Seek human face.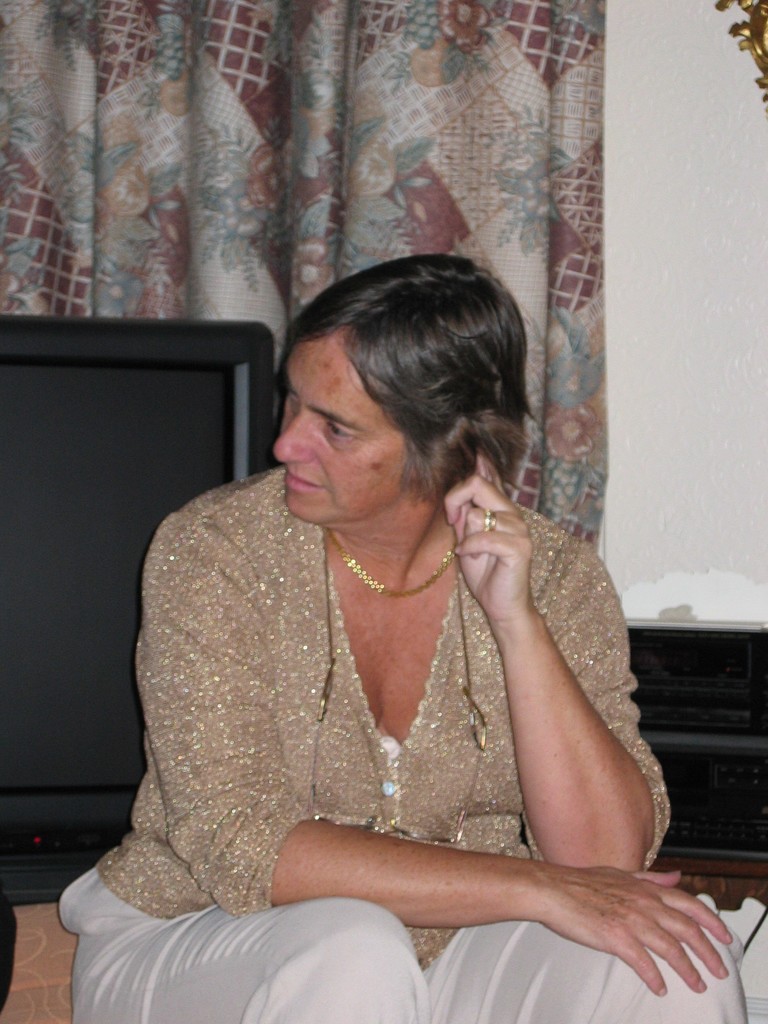
268 340 408 517.
